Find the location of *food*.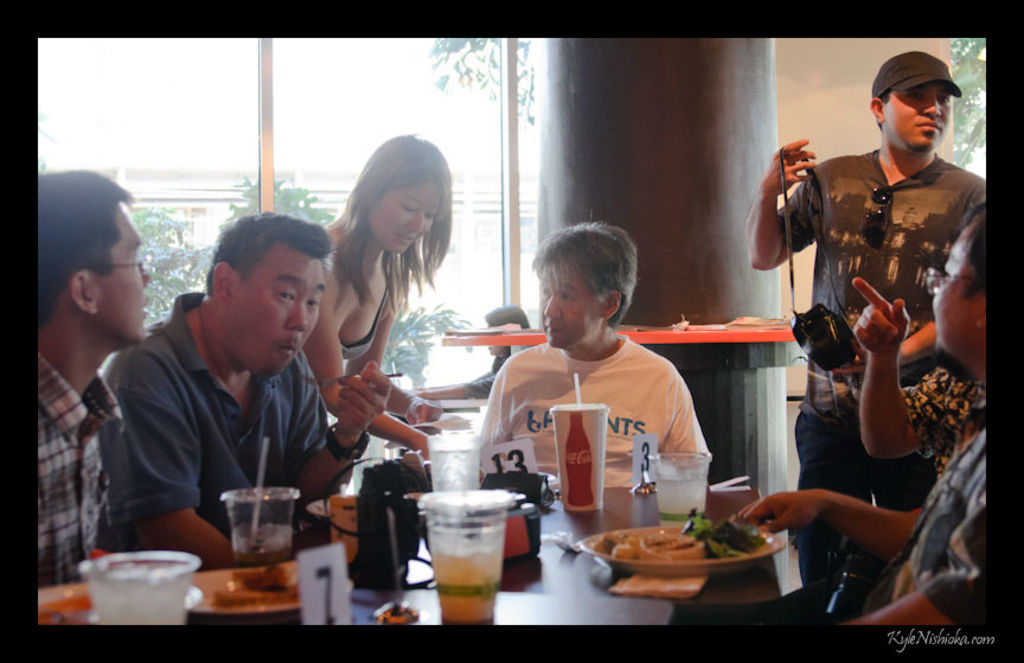
Location: (241, 563, 292, 594).
